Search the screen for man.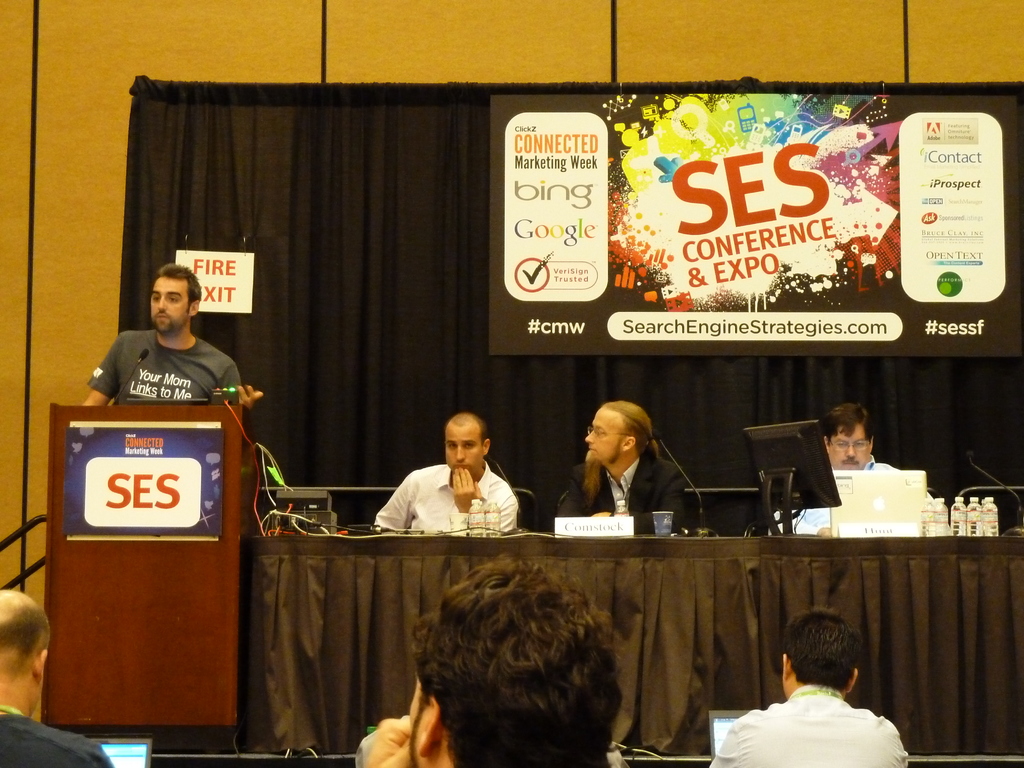
Found at 83/264/262/410.
